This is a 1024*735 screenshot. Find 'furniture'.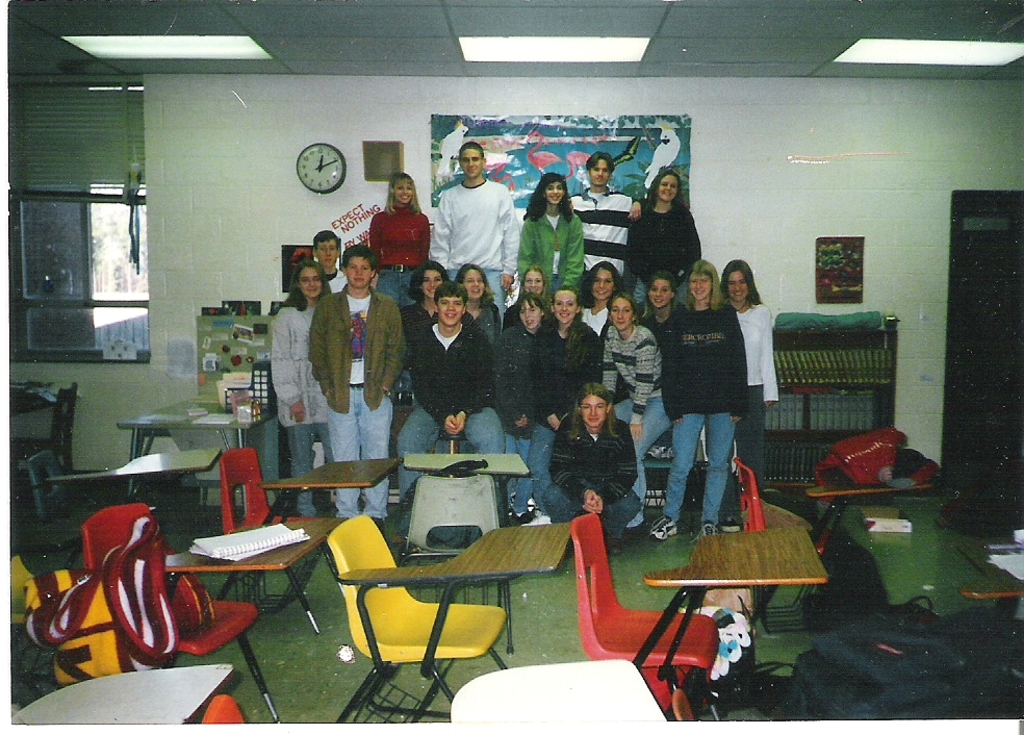
Bounding box: (x1=79, y1=500, x2=345, y2=725).
